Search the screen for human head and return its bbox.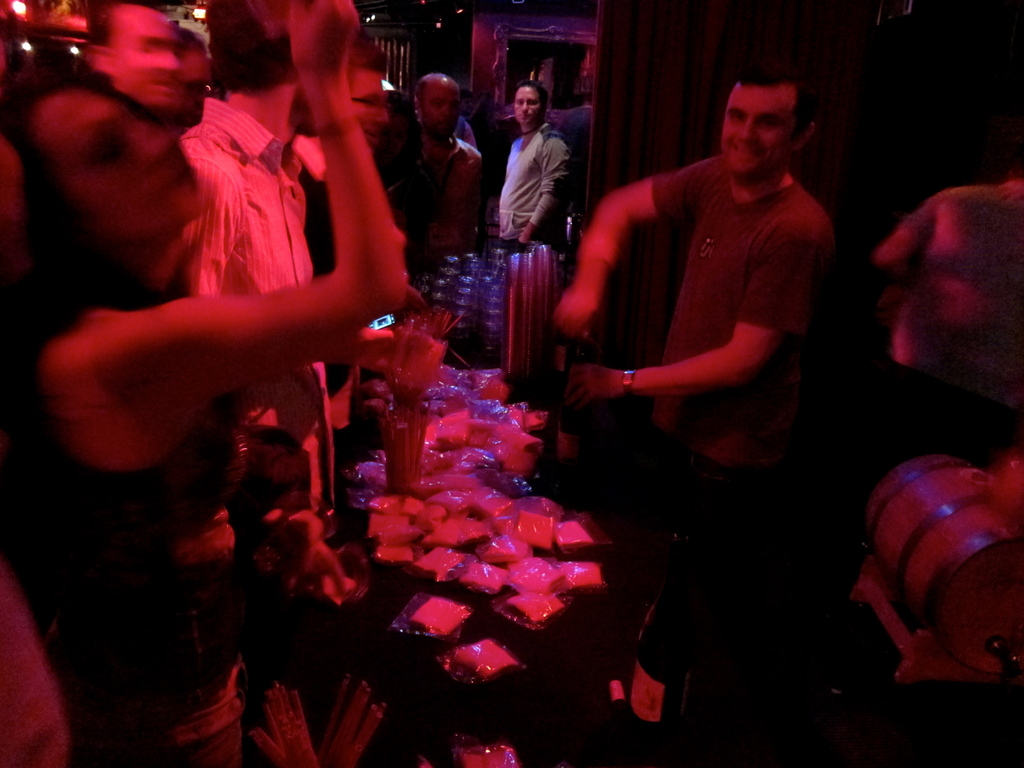
Found: locate(204, 0, 314, 138).
